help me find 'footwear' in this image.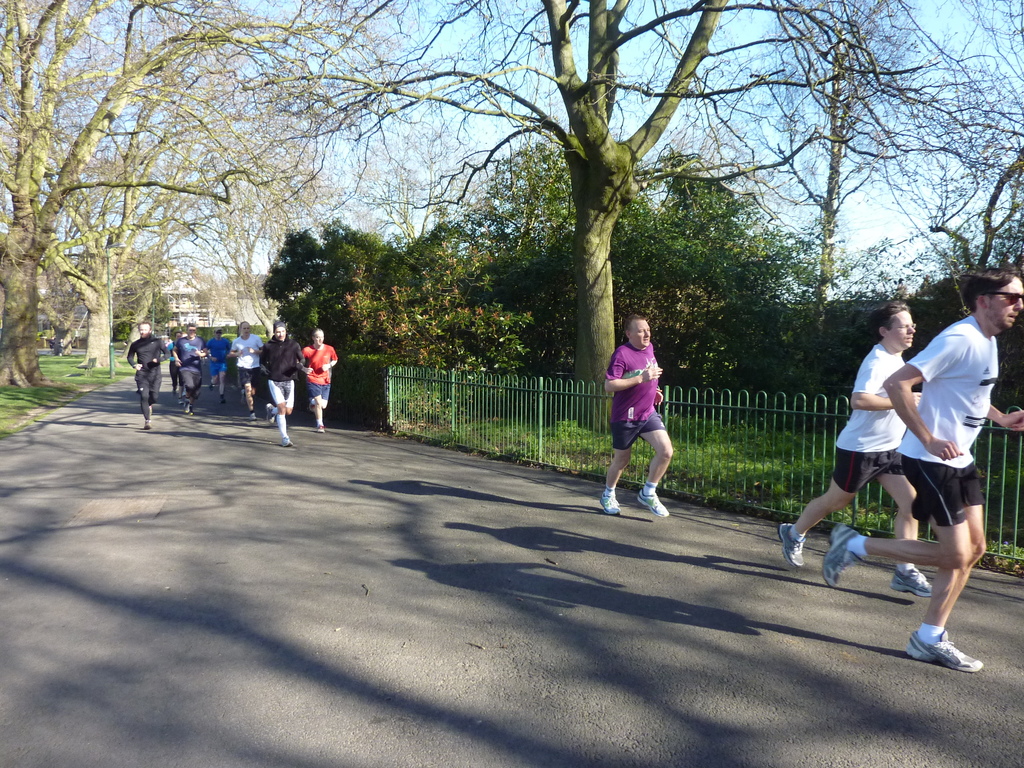
Found it: [x1=188, y1=413, x2=194, y2=417].
